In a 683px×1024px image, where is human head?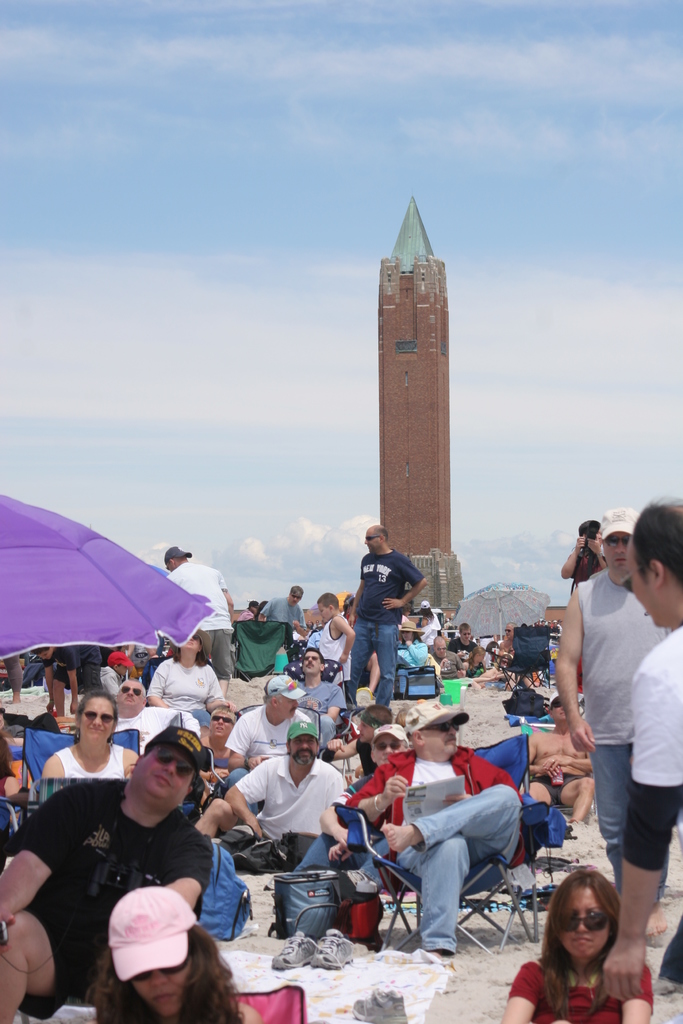
locate(404, 707, 463, 758).
